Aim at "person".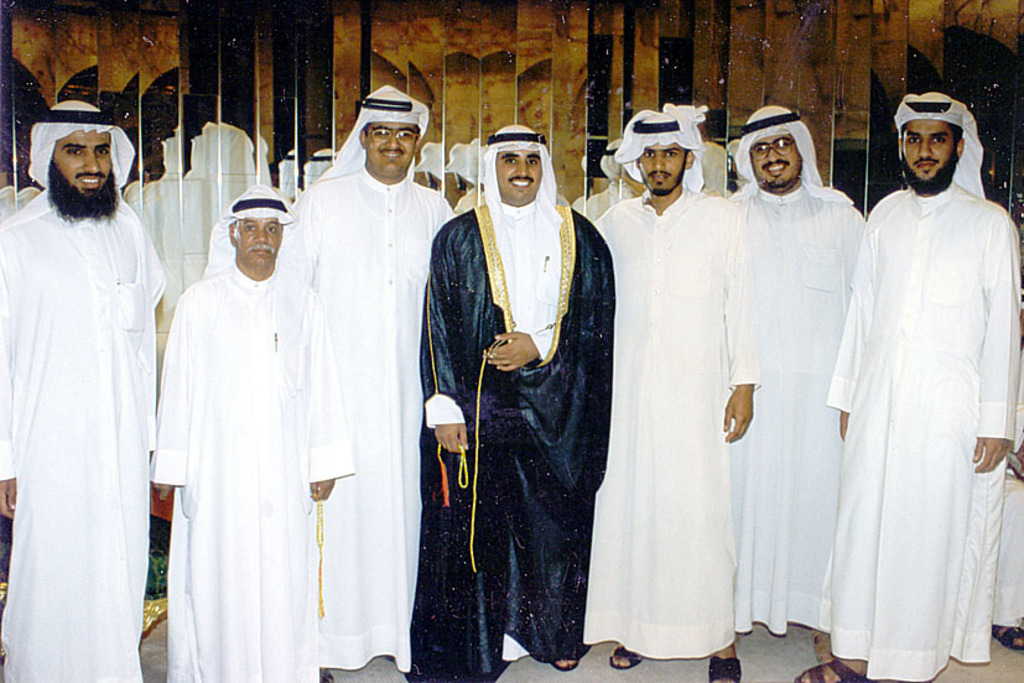
Aimed at left=799, top=92, right=1020, bottom=682.
